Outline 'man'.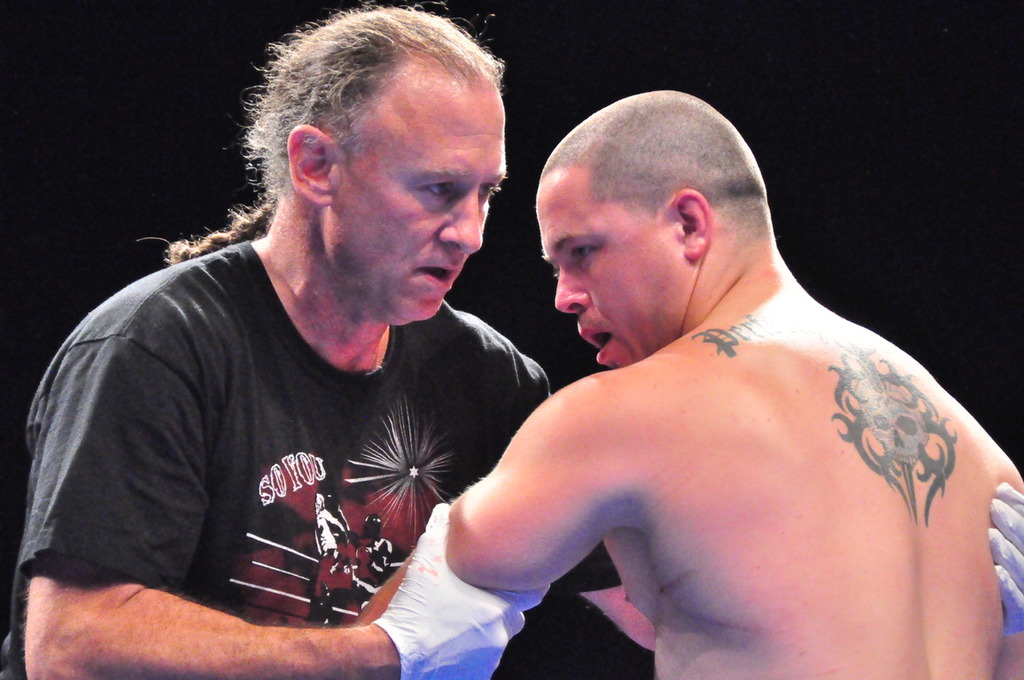
Outline: x1=333, y1=67, x2=1023, y2=679.
